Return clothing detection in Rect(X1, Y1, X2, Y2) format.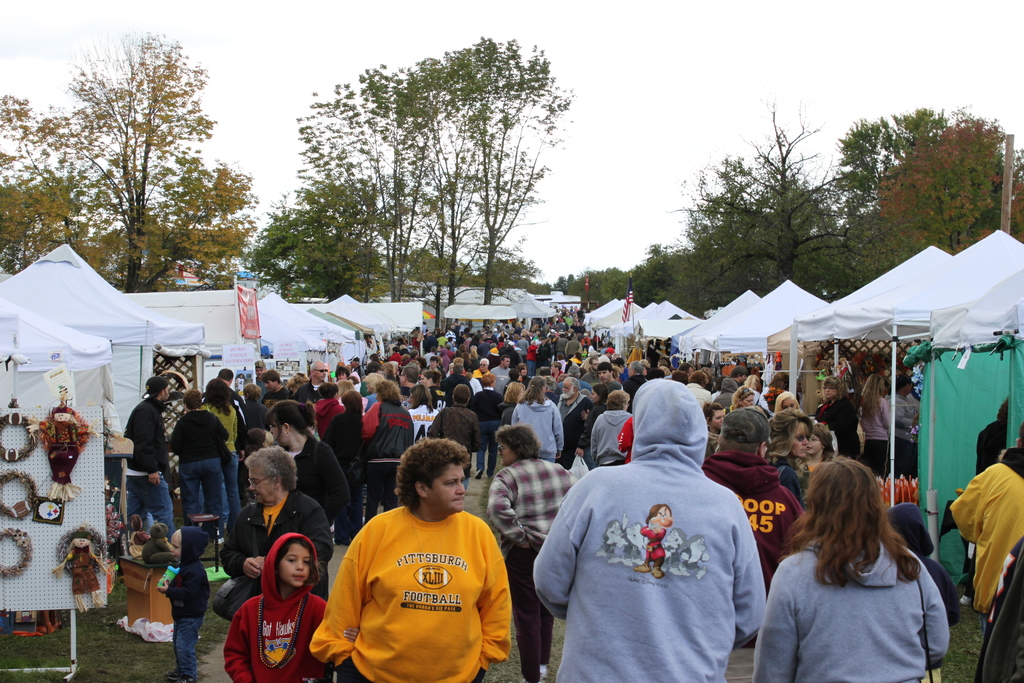
Rect(758, 539, 949, 682).
